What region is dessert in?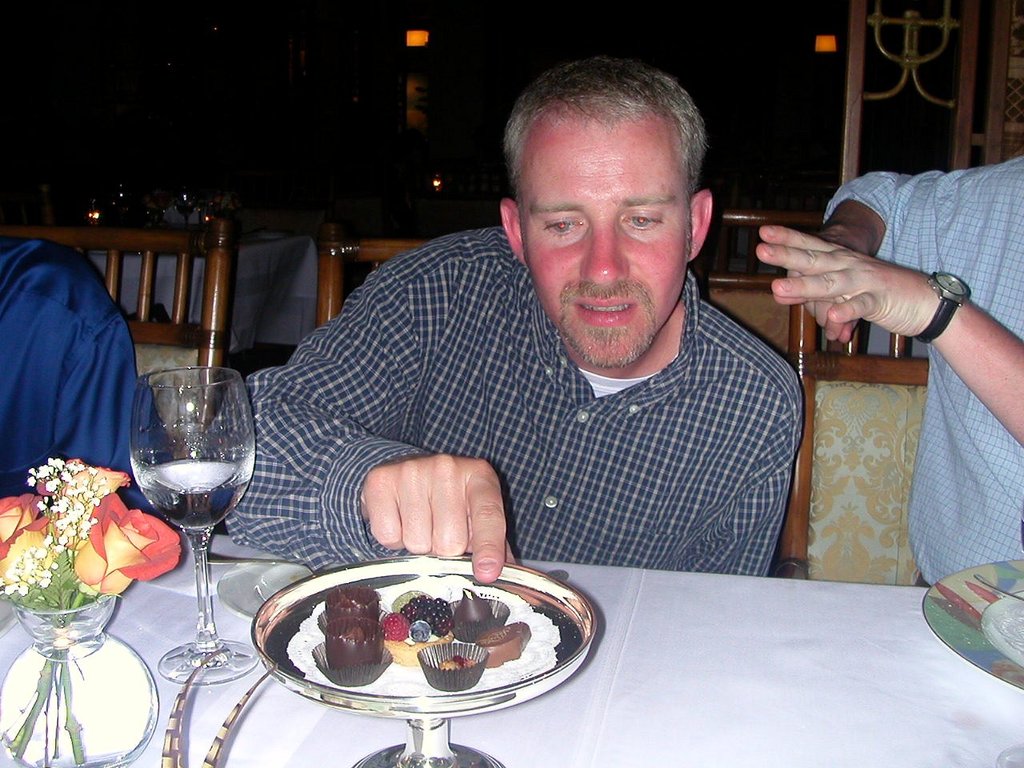
region(472, 620, 533, 670).
